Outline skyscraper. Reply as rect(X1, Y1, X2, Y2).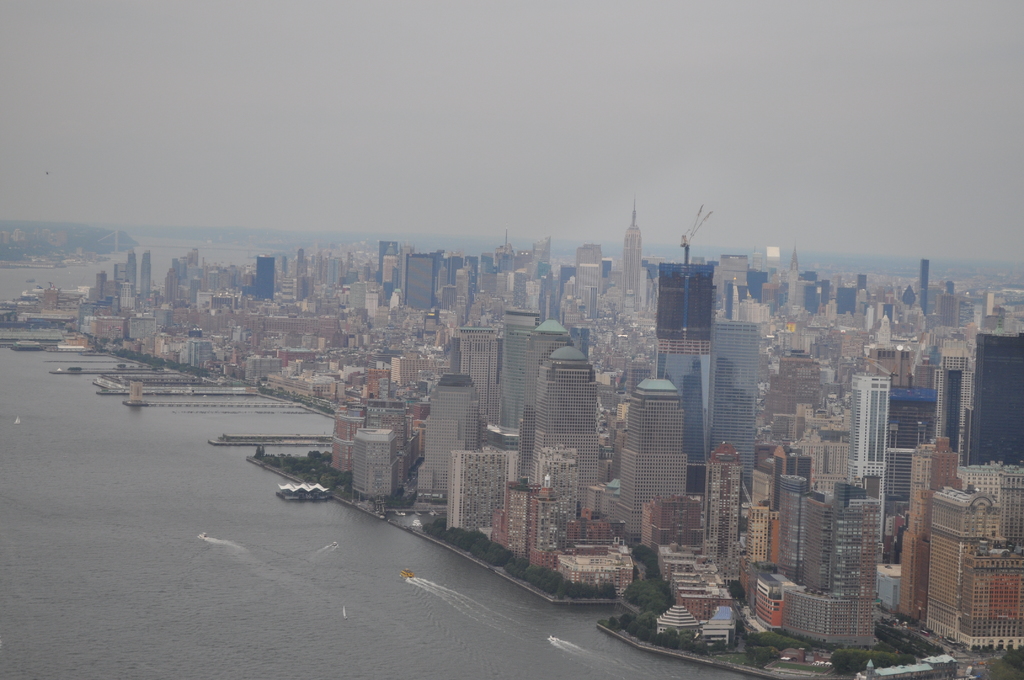
rect(637, 494, 713, 552).
